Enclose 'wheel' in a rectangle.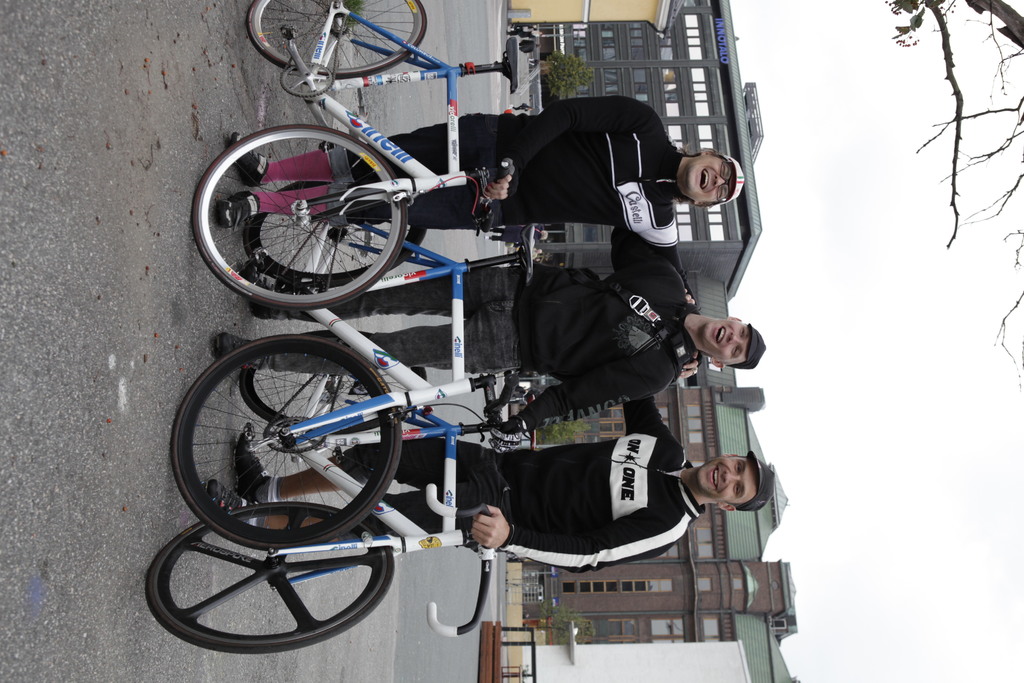
bbox=(165, 334, 412, 554).
